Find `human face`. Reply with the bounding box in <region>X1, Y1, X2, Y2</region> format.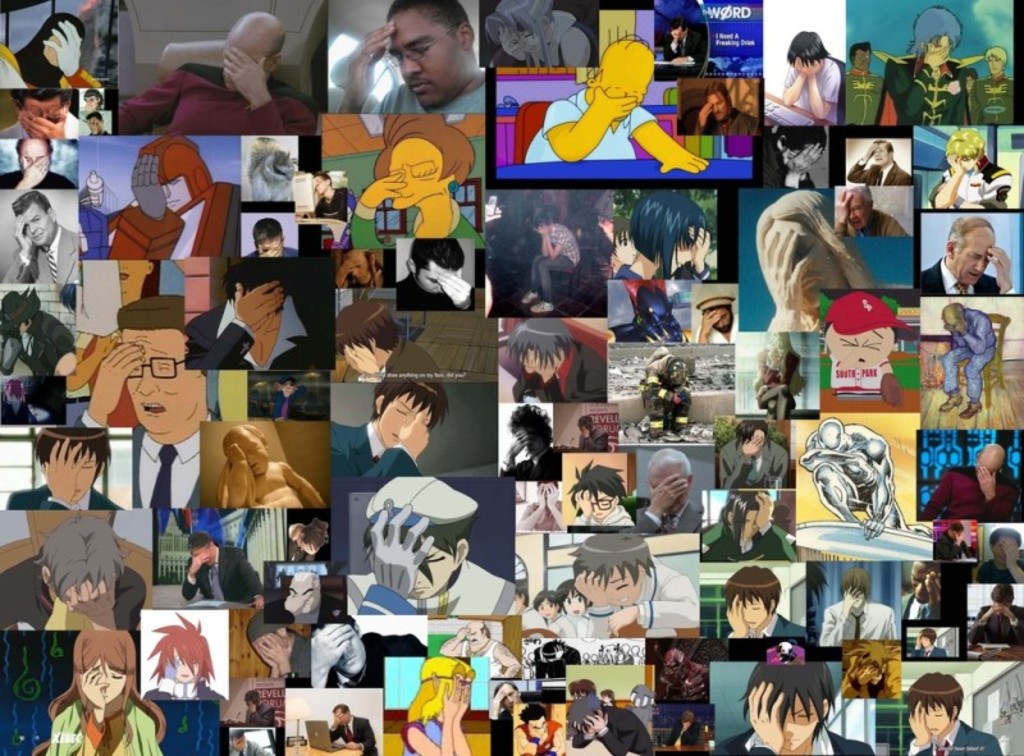
<region>947, 530, 963, 539</region>.
